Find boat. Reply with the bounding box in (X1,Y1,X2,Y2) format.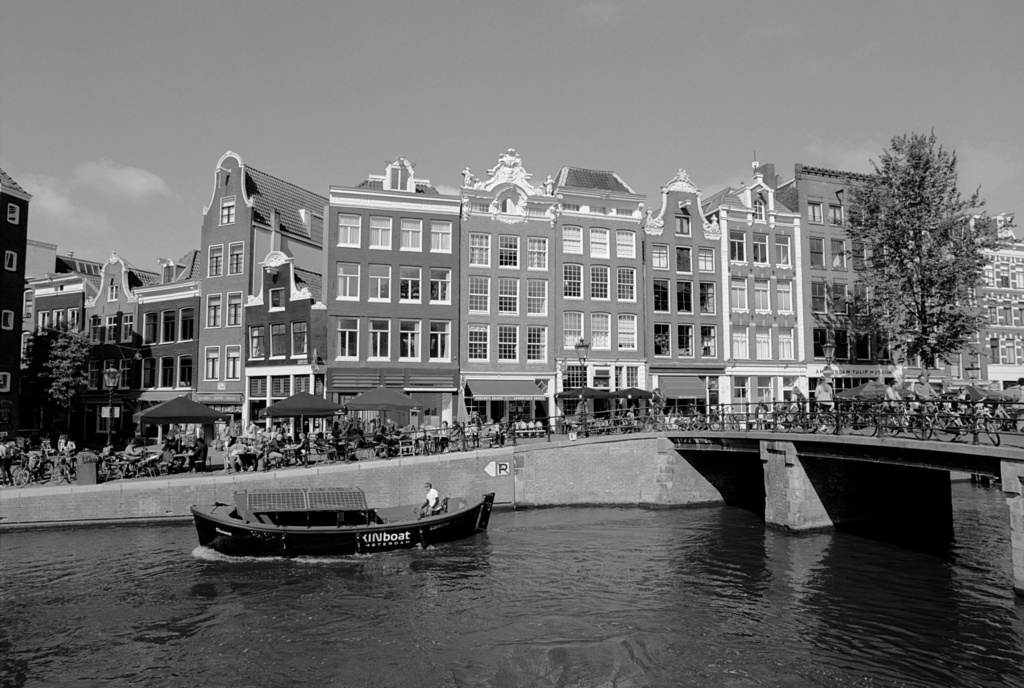
(177,459,503,565).
